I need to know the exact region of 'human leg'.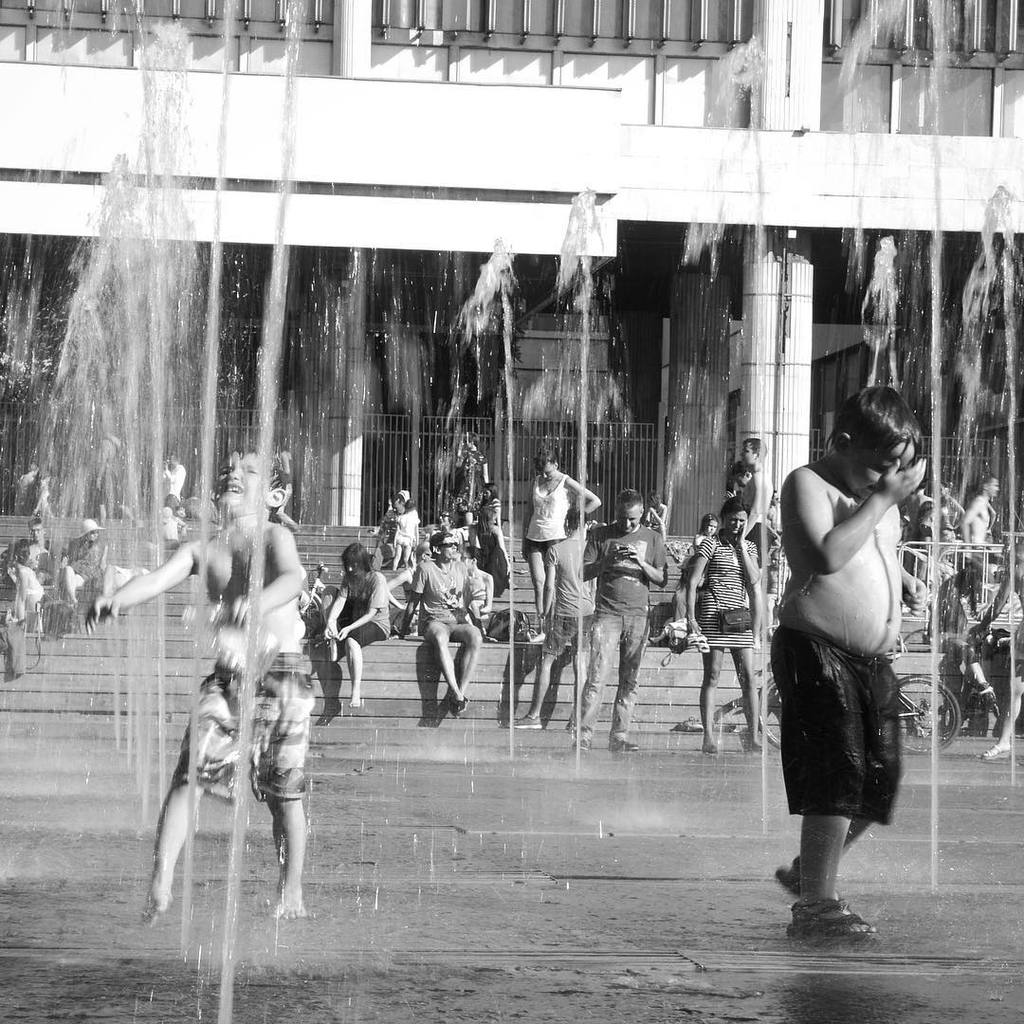
Region: 138, 674, 255, 929.
